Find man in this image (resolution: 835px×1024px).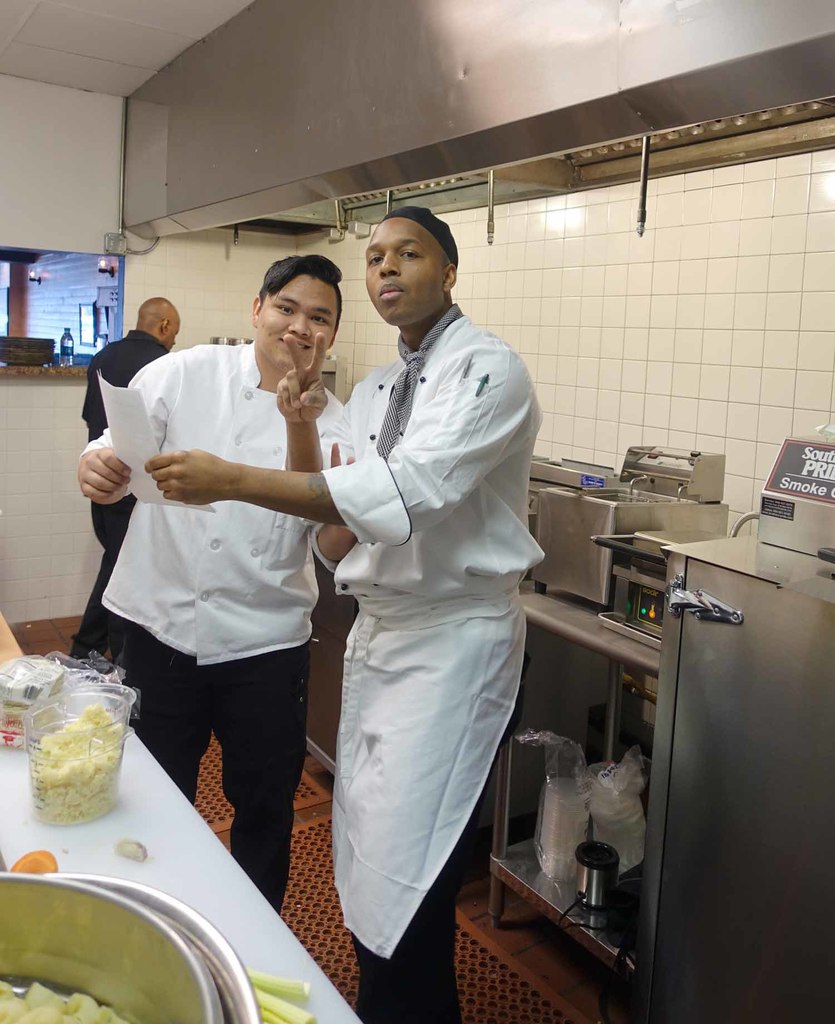
138 200 547 1023.
